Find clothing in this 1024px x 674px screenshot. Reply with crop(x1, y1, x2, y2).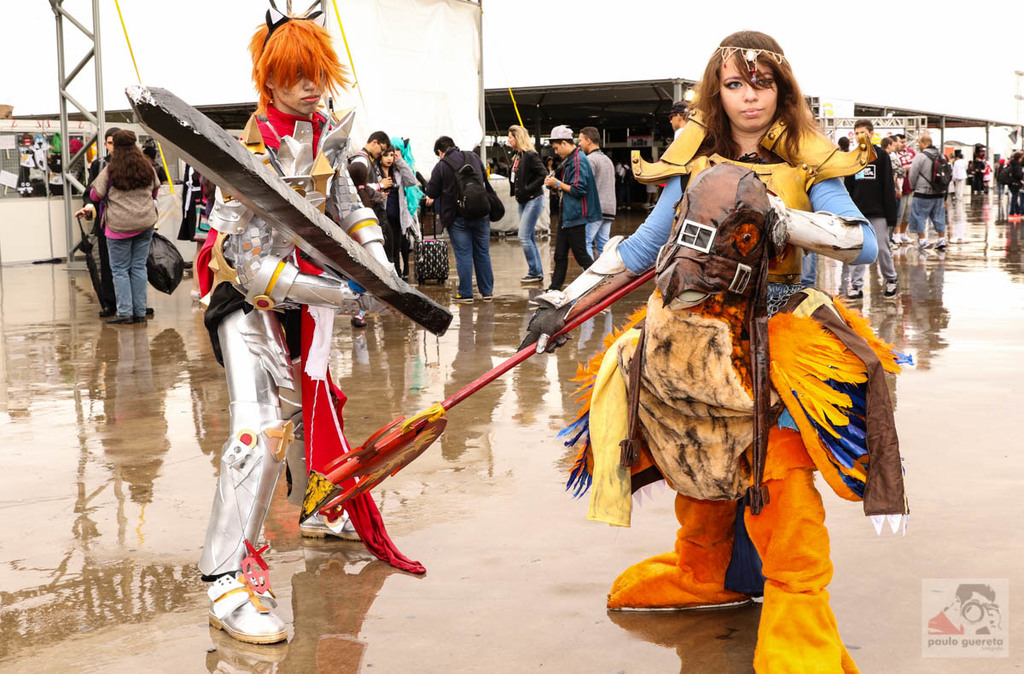
crop(614, 148, 878, 673).
